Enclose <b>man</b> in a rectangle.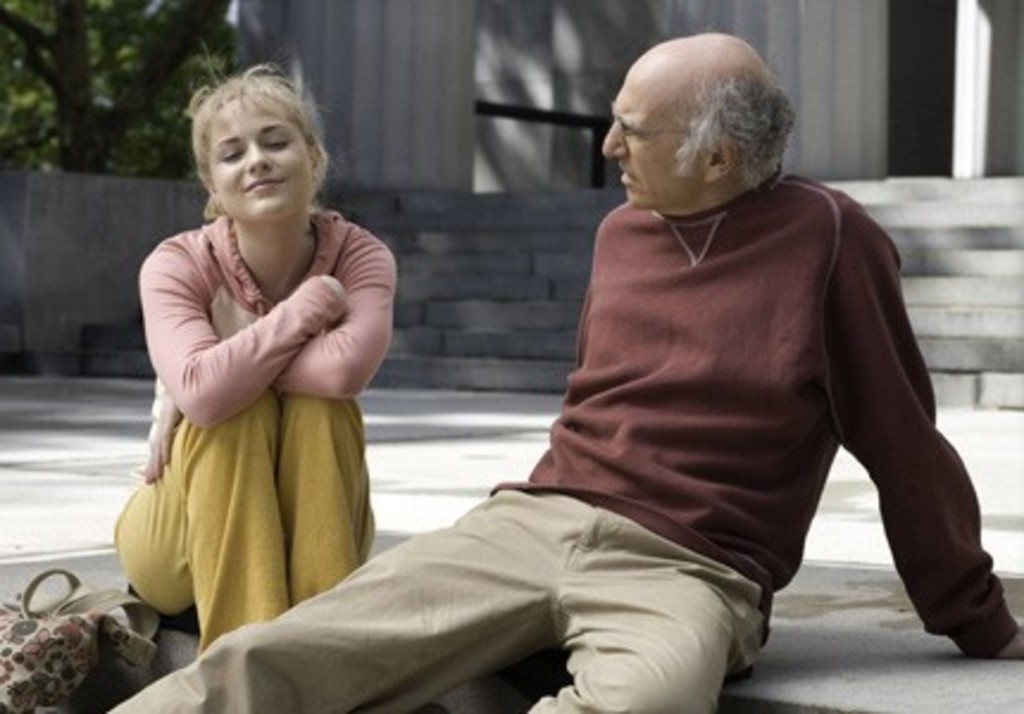
(105, 24, 1022, 712).
